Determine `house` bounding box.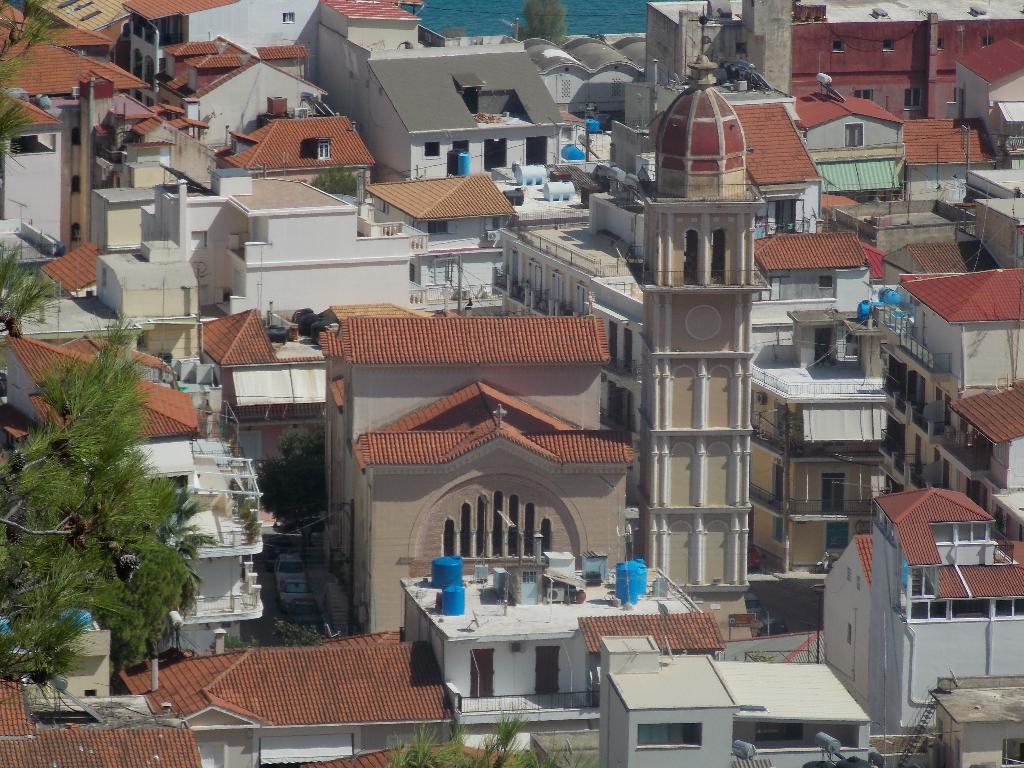
Determined: 317 306 622 636.
